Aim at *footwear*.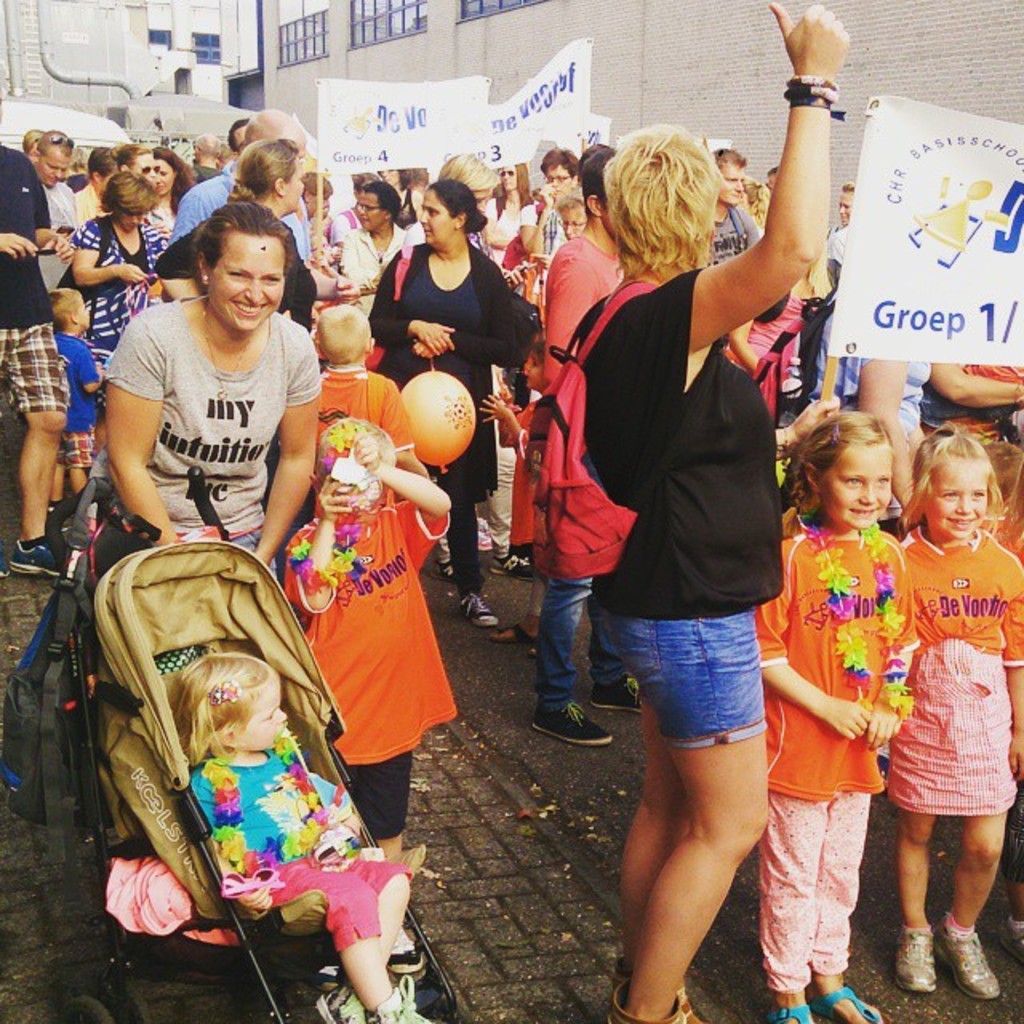
Aimed at rect(8, 544, 67, 579).
